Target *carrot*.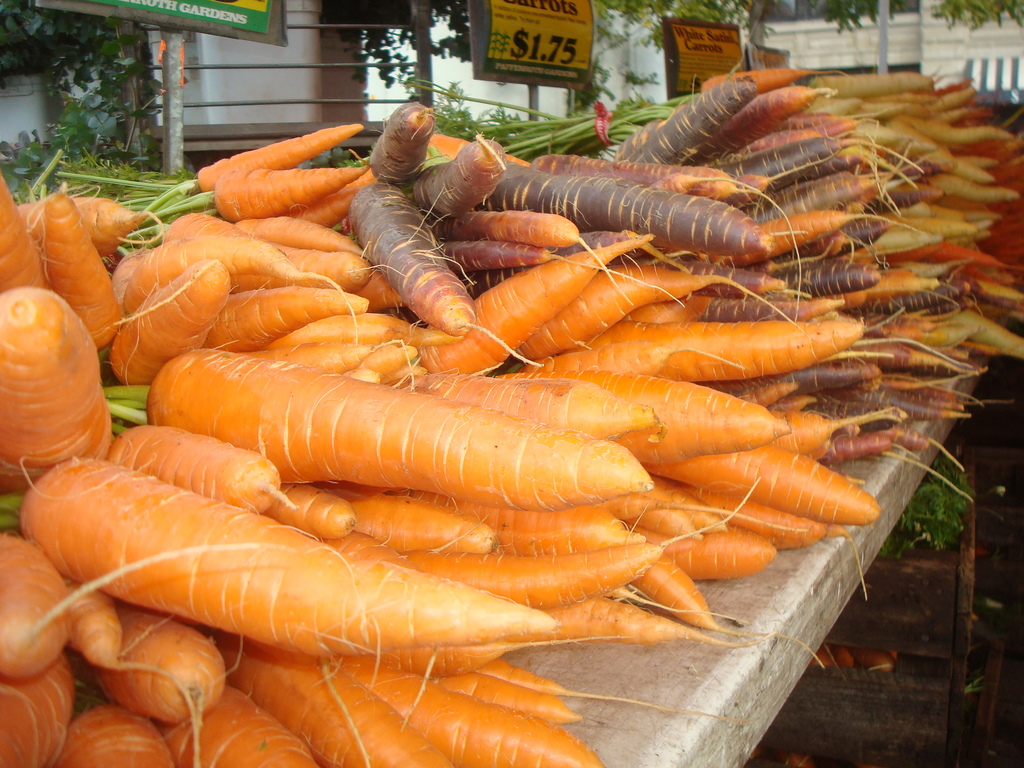
Target region: select_region(0, 126, 862, 767).
